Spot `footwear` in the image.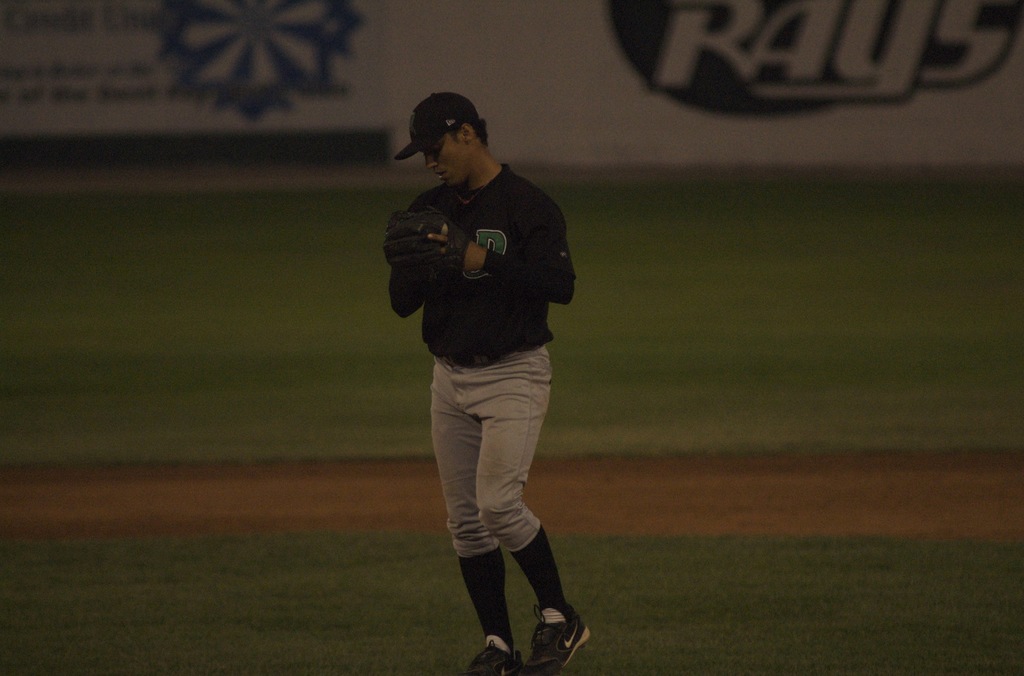
`footwear` found at bbox=(461, 634, 522, 675).
